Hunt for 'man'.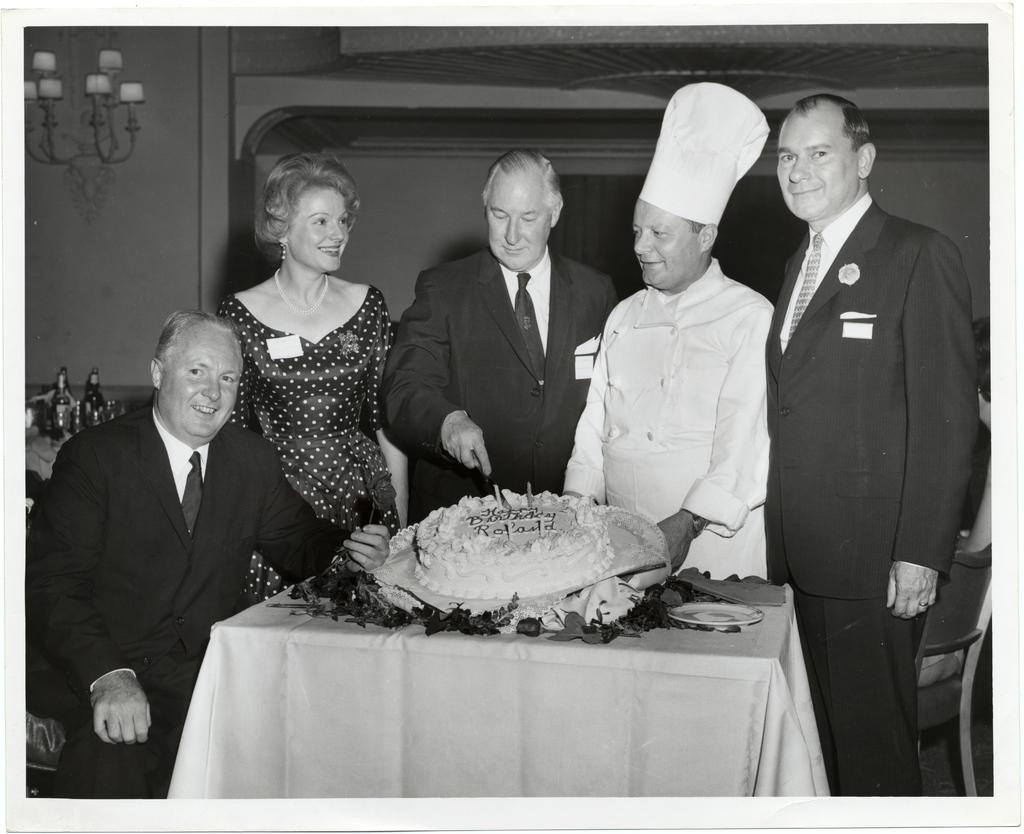
Hunted down at bbox=[38, 279, 298, 774].
